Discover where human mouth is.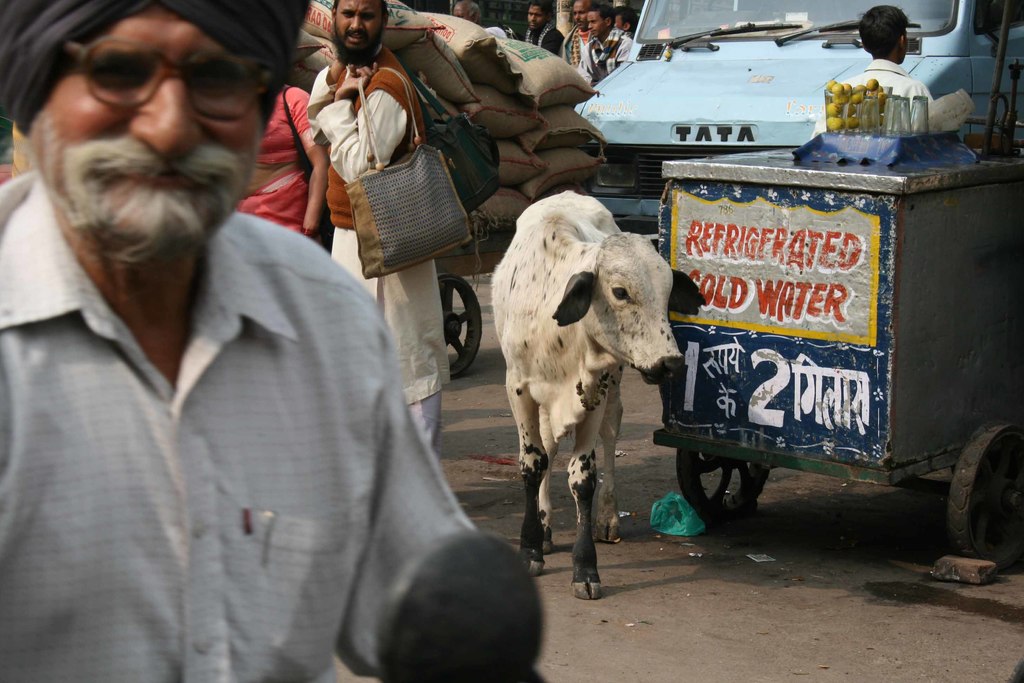
Discovered at Rect(345, 31, 371, 45).
